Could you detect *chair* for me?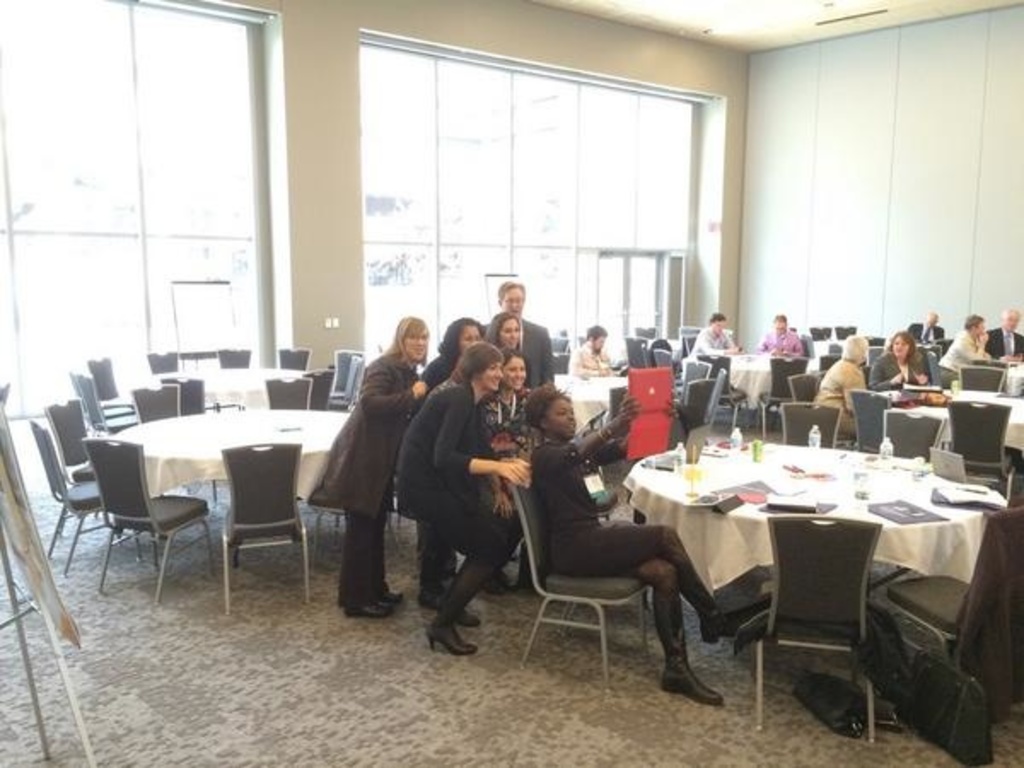
Detection result: [945,396,1022,509].
